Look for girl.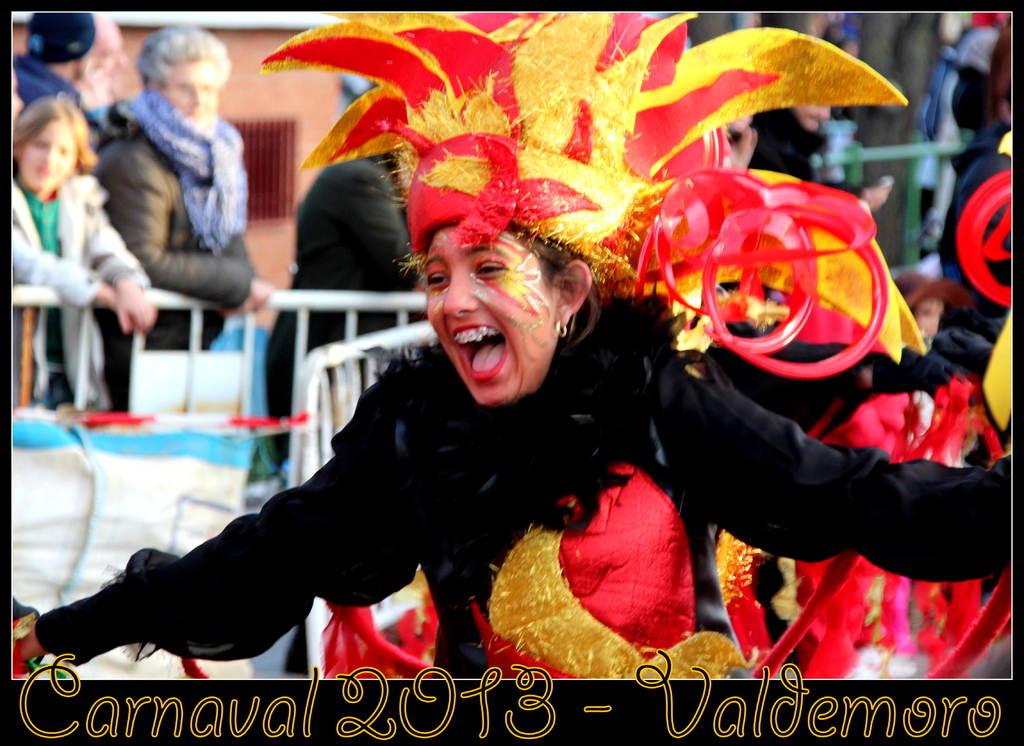
Found: 6 93 153 403.
